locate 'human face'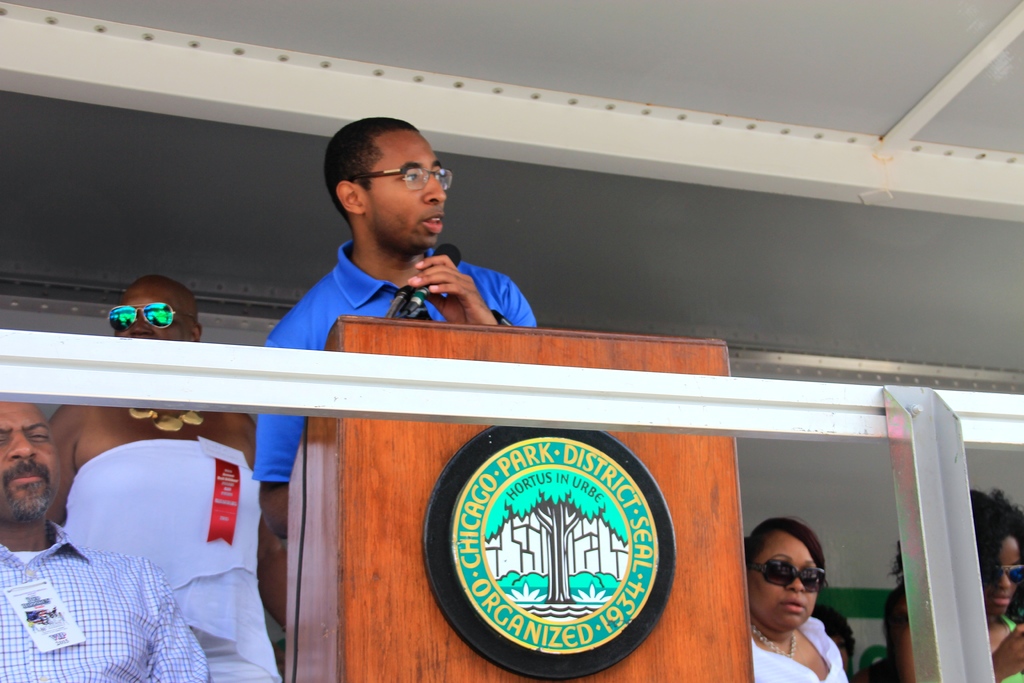
bbox=[747, 534, 823, 625]
